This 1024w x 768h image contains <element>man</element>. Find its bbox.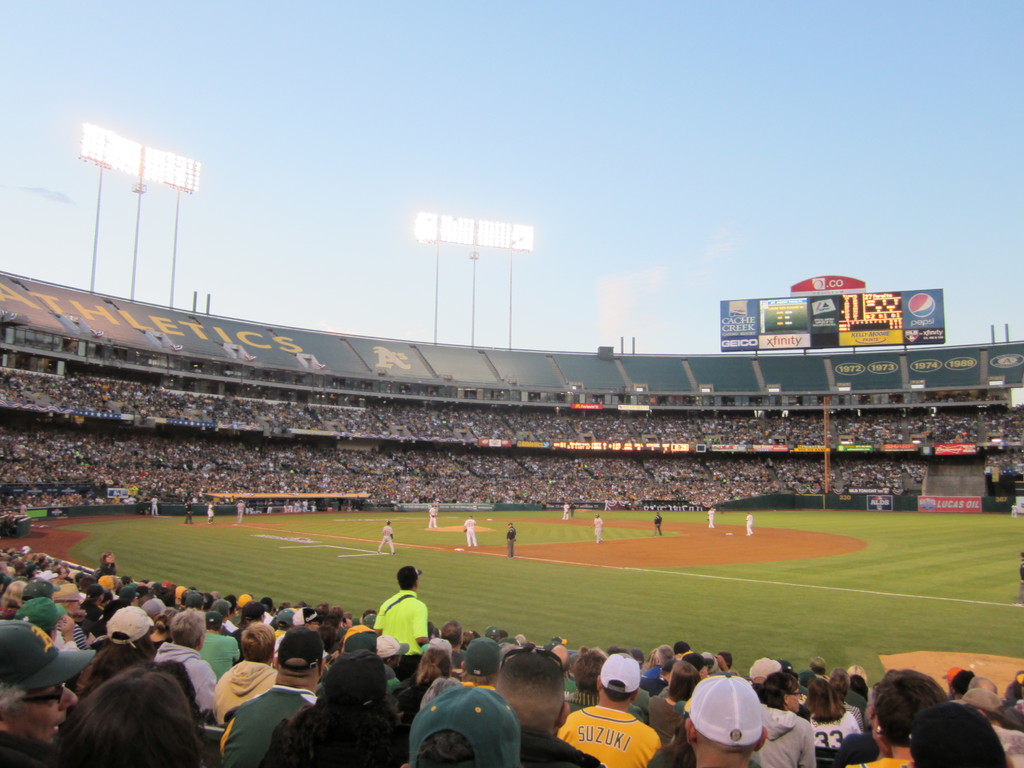
left=368, top=568, right=428, bottom=683.
